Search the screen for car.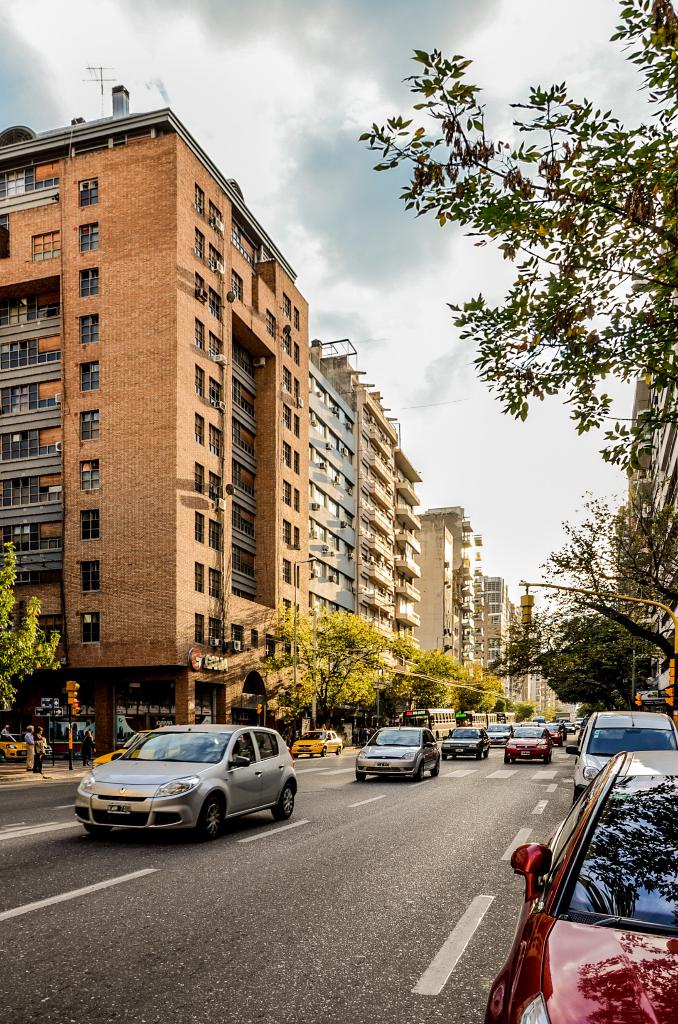
Found at l=348, t=720, r=440, b=781.
